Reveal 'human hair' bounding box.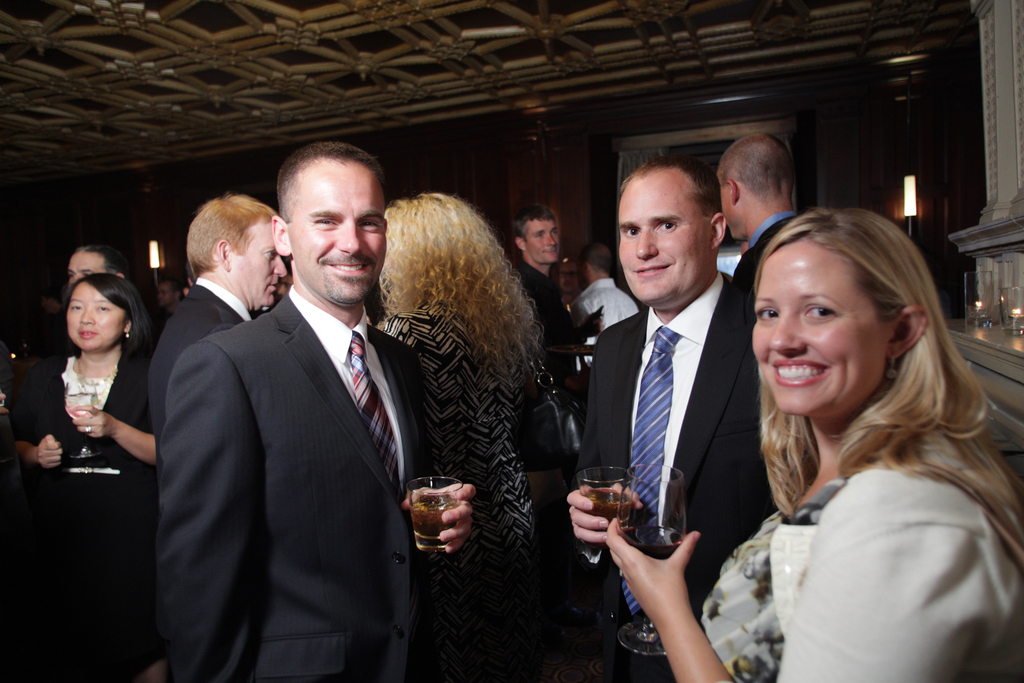
Revealed: rect(177, 194, 280, 281).
